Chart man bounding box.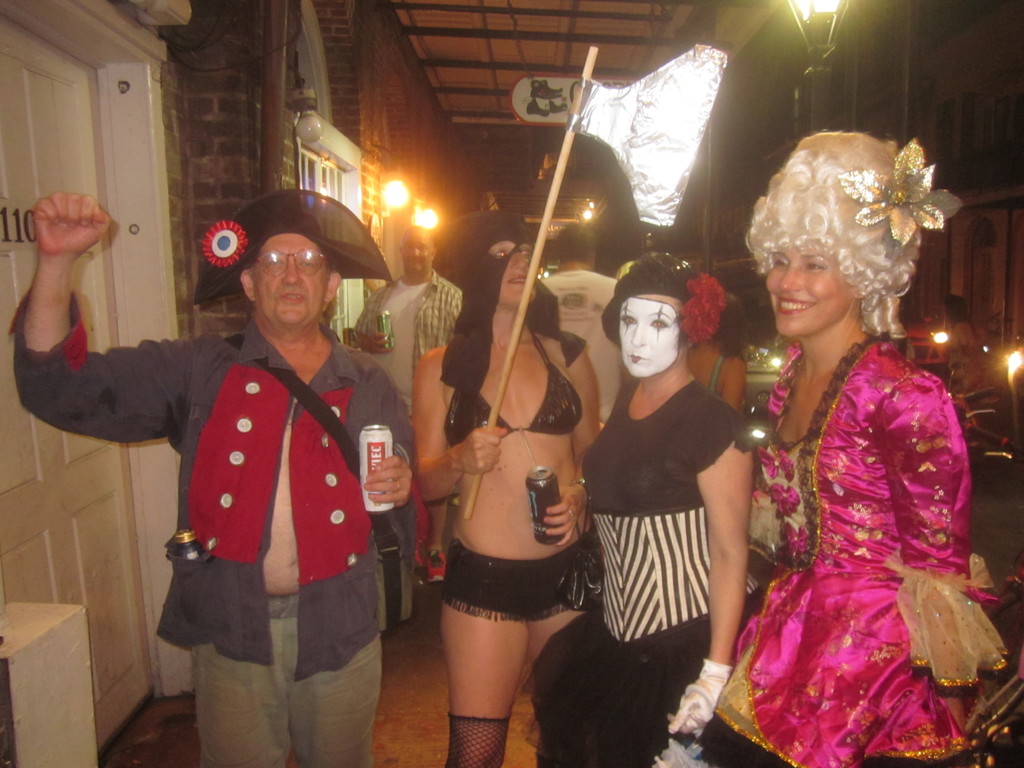
Charted: rect(537, 220, 620, 428).
